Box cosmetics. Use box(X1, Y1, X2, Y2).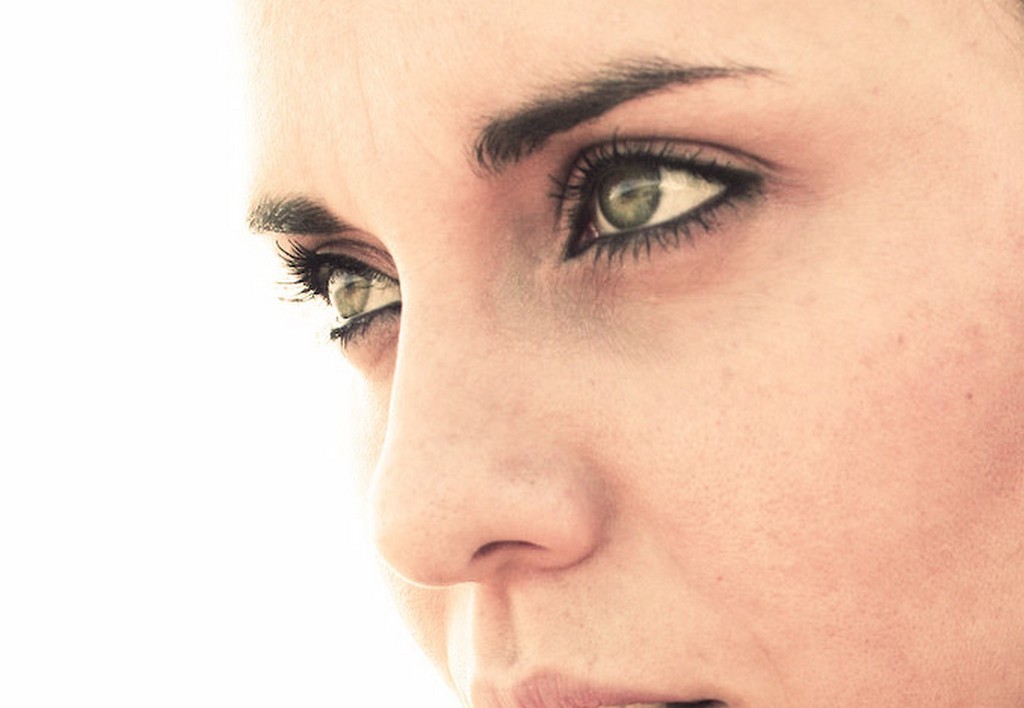
box(556, 146, 765, 268).
